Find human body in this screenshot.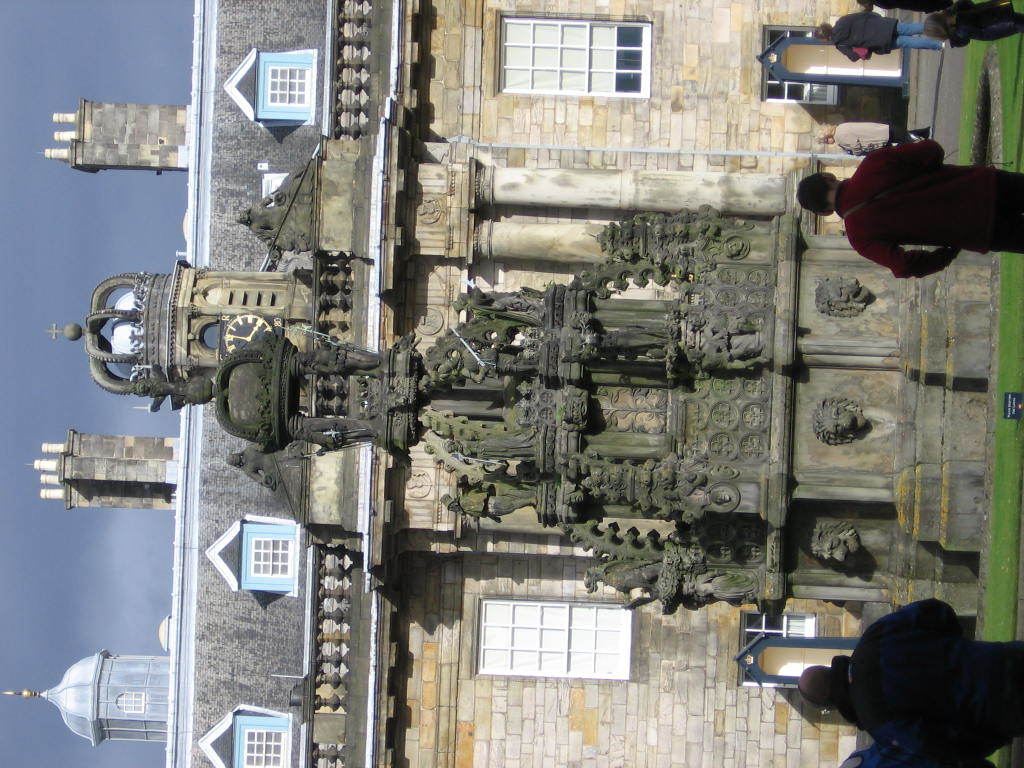
The bounding box for human body is BBox(811, 9, 950, 59).
